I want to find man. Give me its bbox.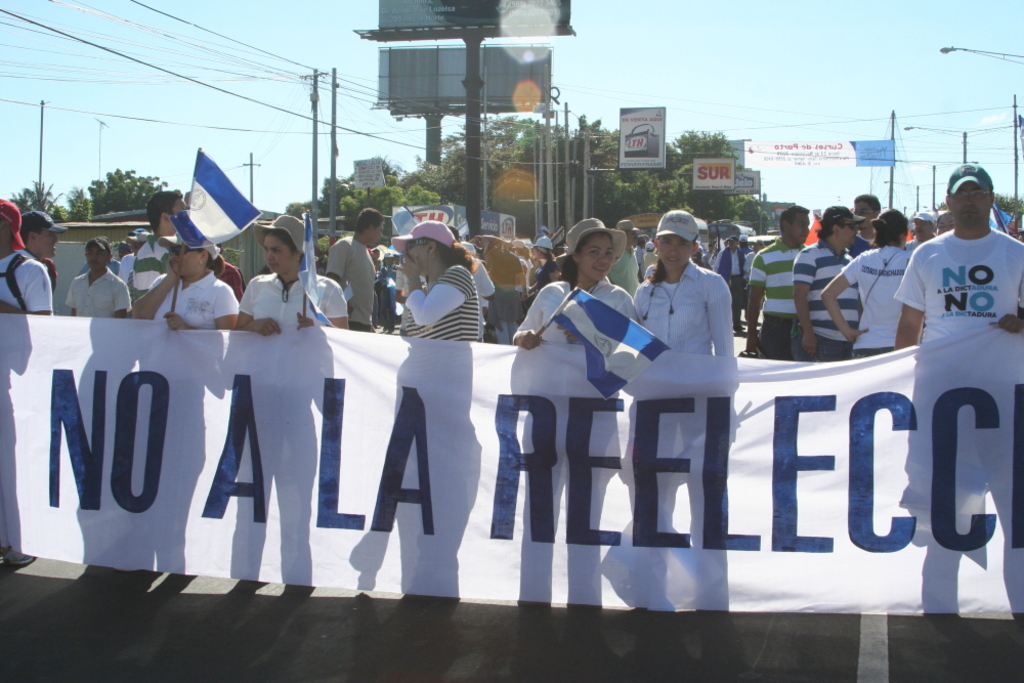
{"left": 131, "top": 191, "right": 194, "bottom": 316}.
